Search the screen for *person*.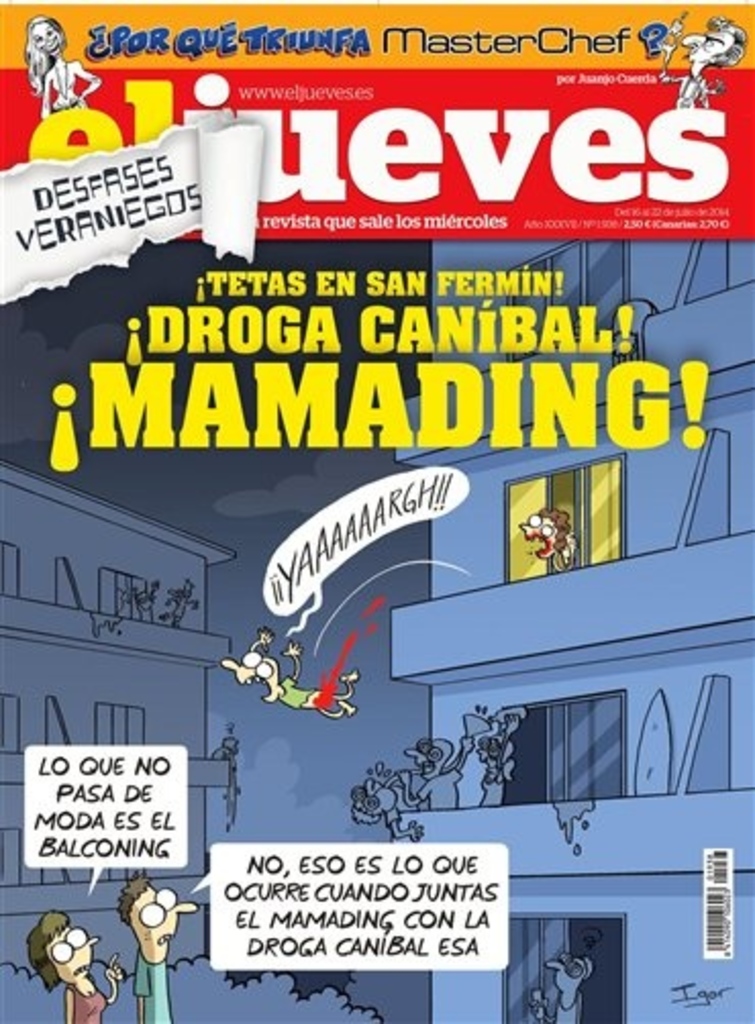
Found at locate(480, 714, 514, 802).
